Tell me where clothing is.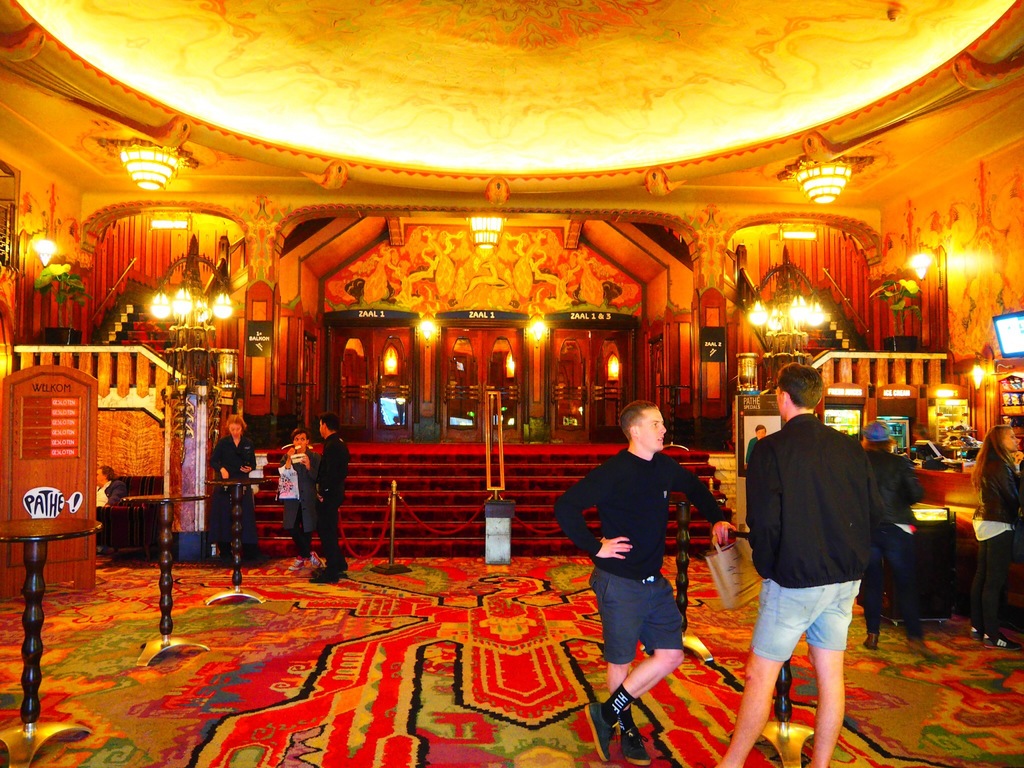
clothing is at 576:422:705:691.
